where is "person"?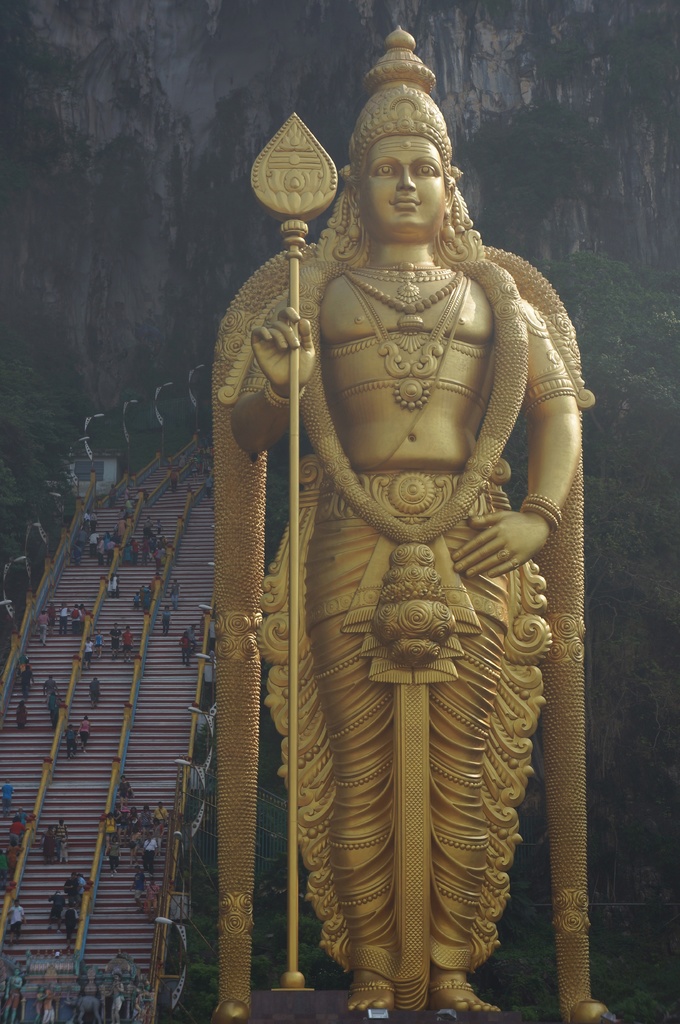
{"x1": 109, "y1": 631, "x2": 133, "y2": 659}.
